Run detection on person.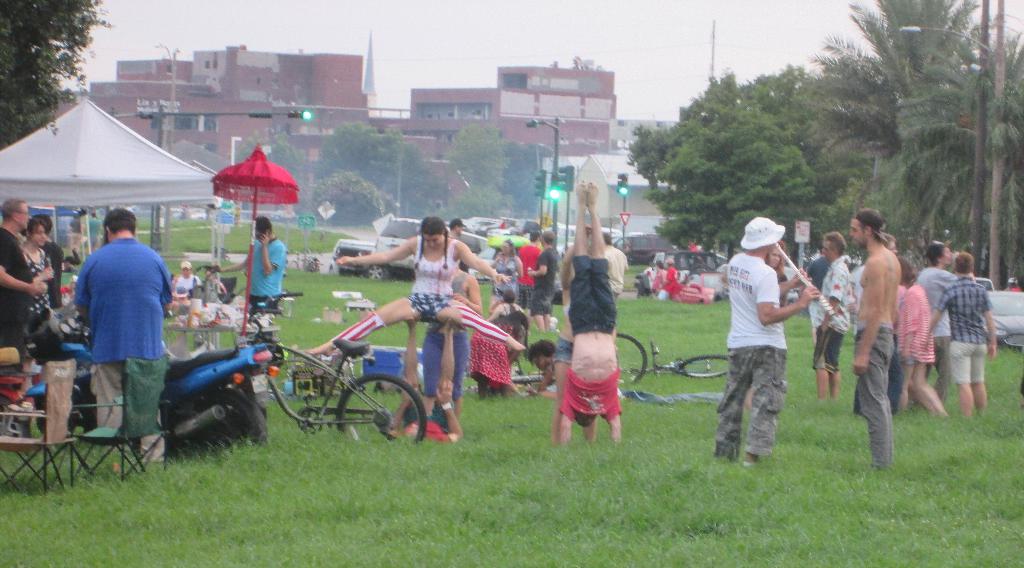
Result: Rect(760, 237, 792, 304).
